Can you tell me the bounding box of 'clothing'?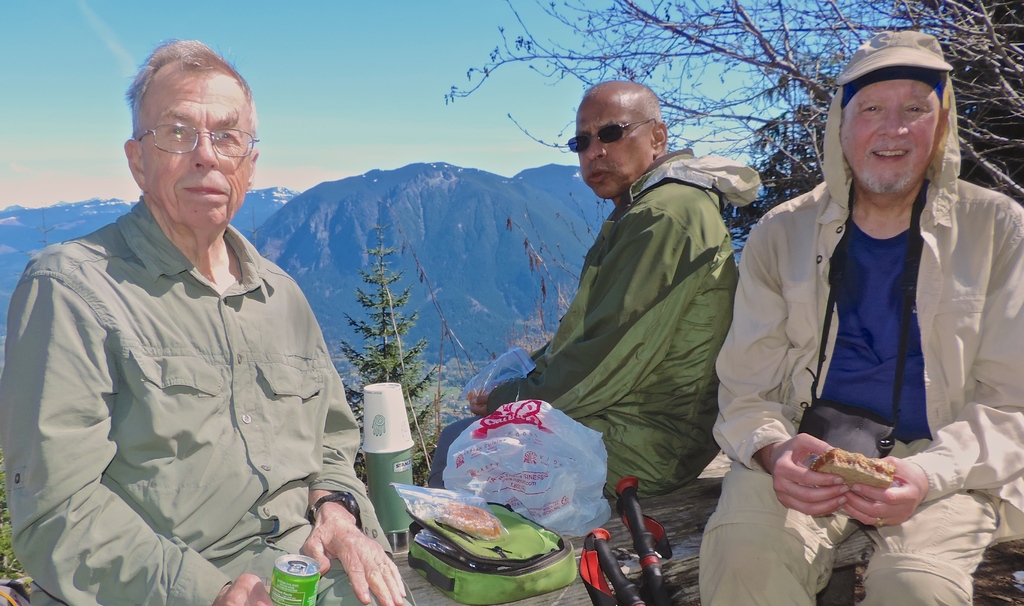
(x1=724, y1=41, x2=1023, y2=587).
